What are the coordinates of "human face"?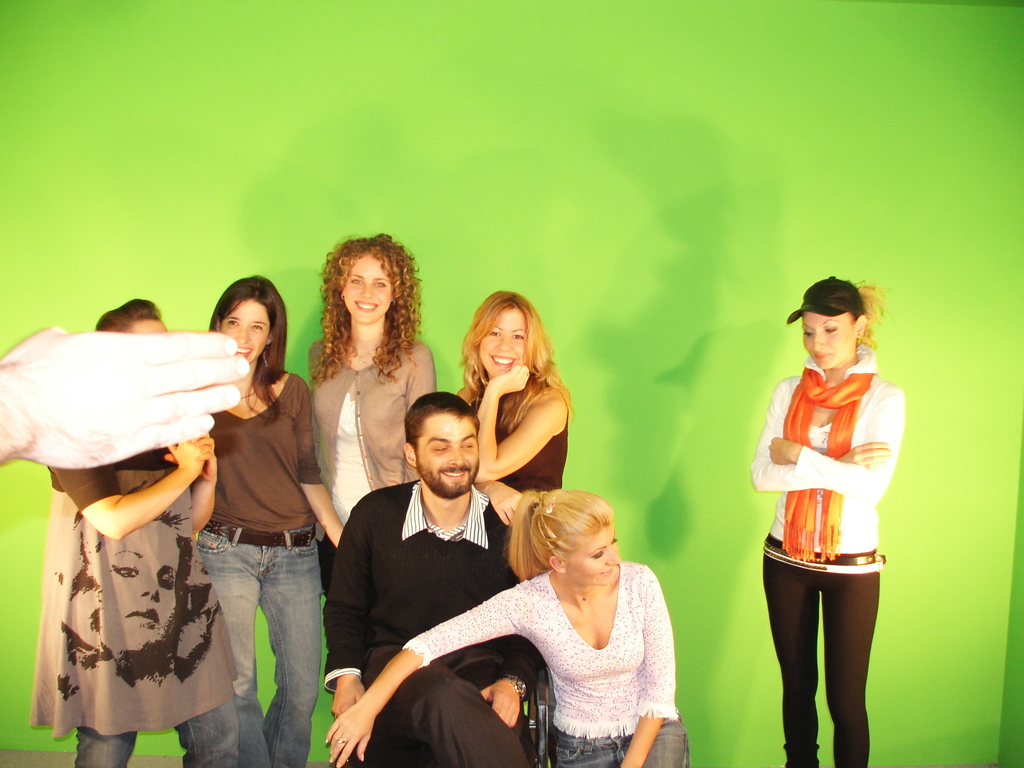
locate(417, 413, 480, 497).
